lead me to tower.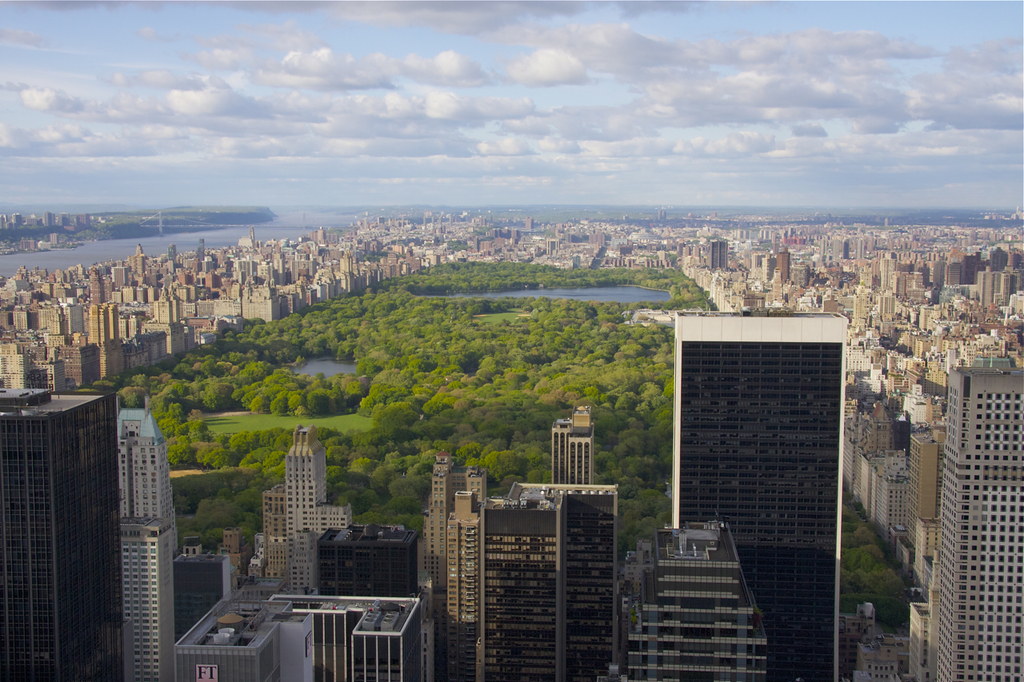
Lead to 314 519 415 597.
